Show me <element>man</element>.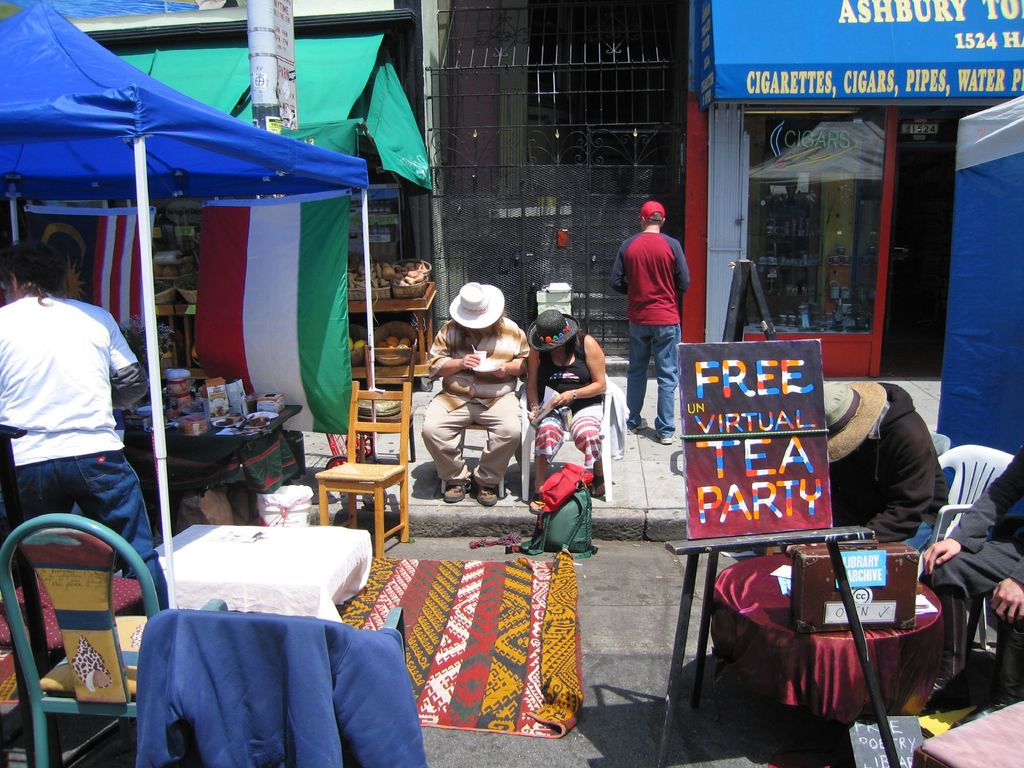
<element>man</element> is here: 821/378/949/549.
